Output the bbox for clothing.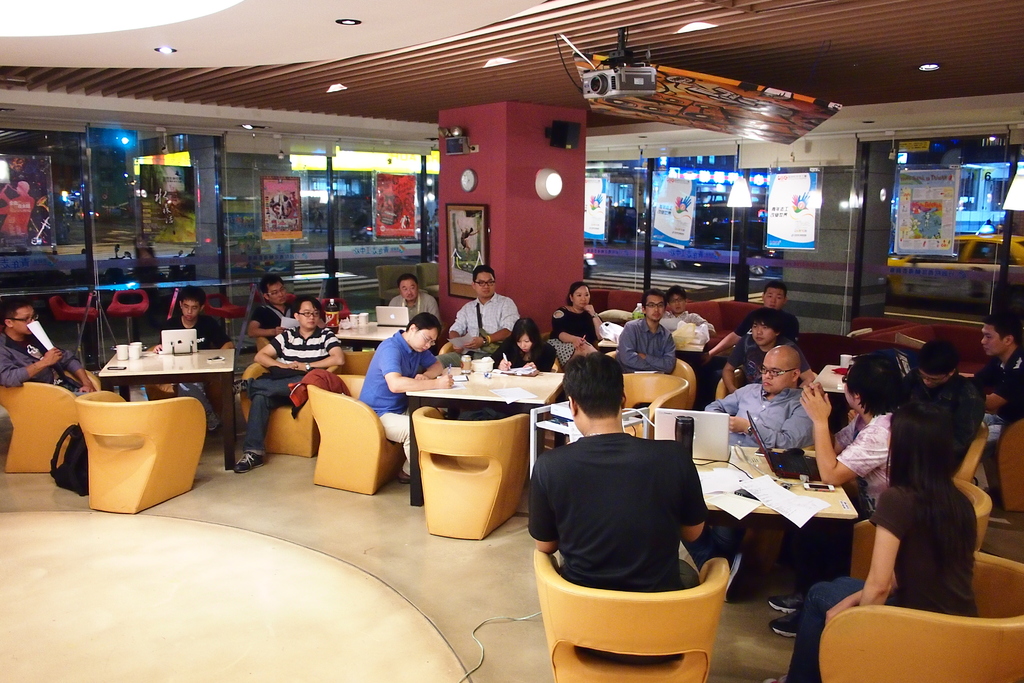
358,328,440,477.
